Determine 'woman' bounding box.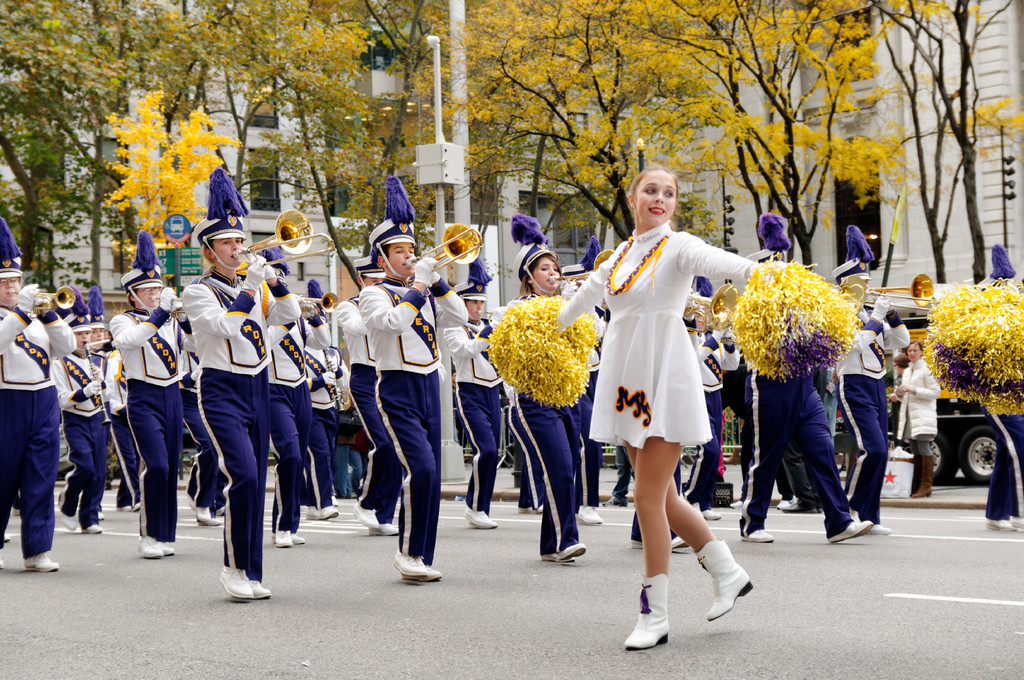
Determined: x1=487 y1=212 x2=602 y2=566.
